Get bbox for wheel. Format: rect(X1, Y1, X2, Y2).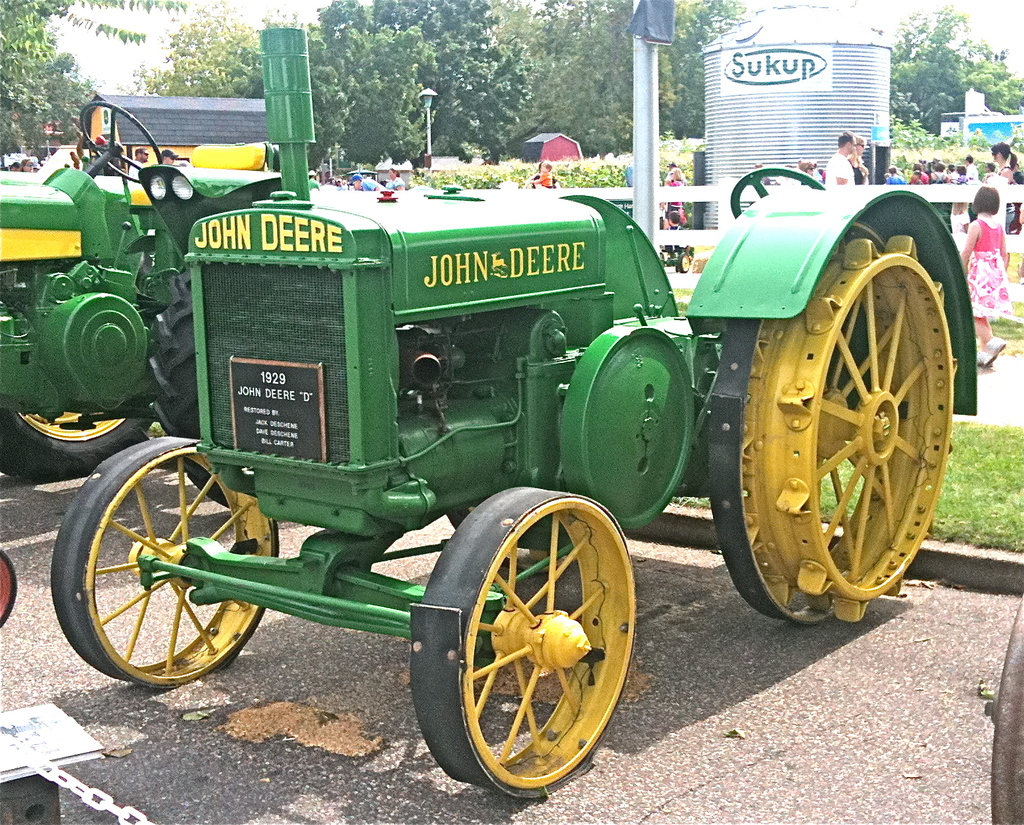
rect(0, 410, 149, 479).
